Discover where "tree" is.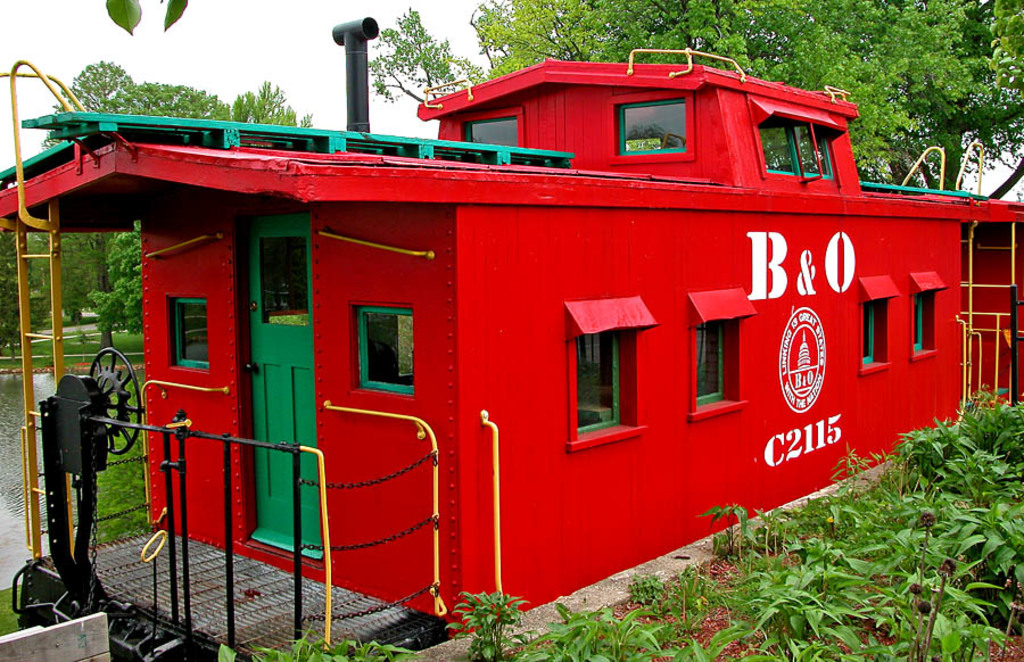
Discovered at box(35, 58, 330, 357).
